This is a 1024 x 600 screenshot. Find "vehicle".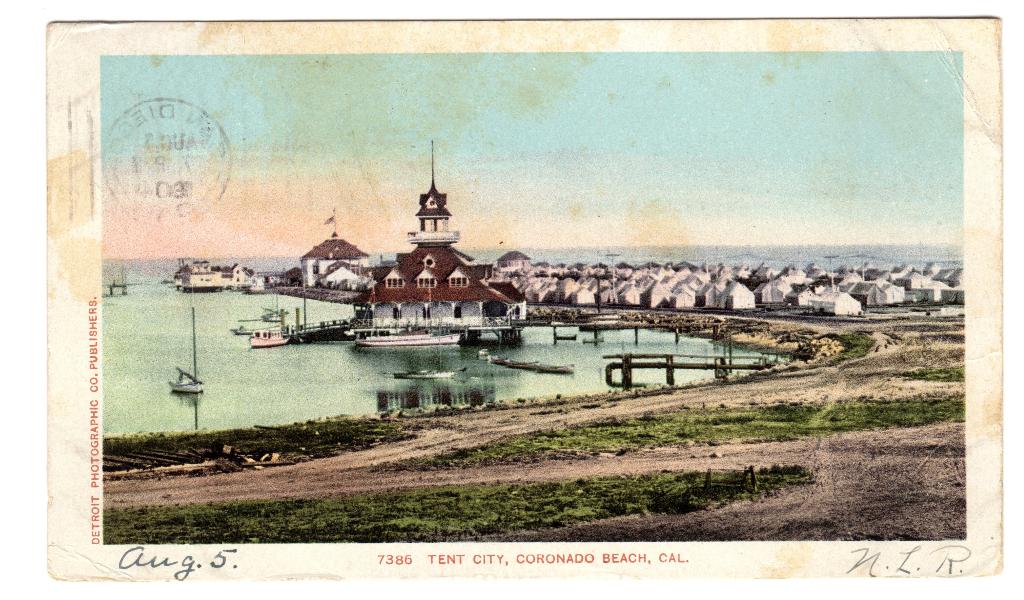
Bounding box: {"x1": 165, "y1": 365, "x2": 204, "y2": 393}.
